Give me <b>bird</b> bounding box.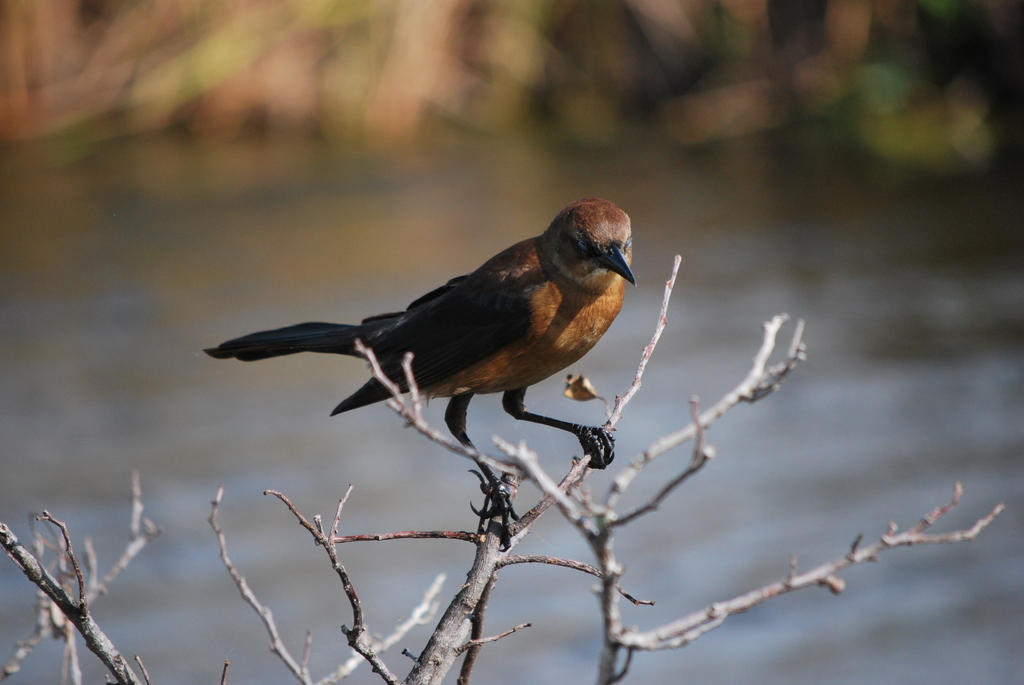
[left=198, top=203, right=640, bottom=450].
